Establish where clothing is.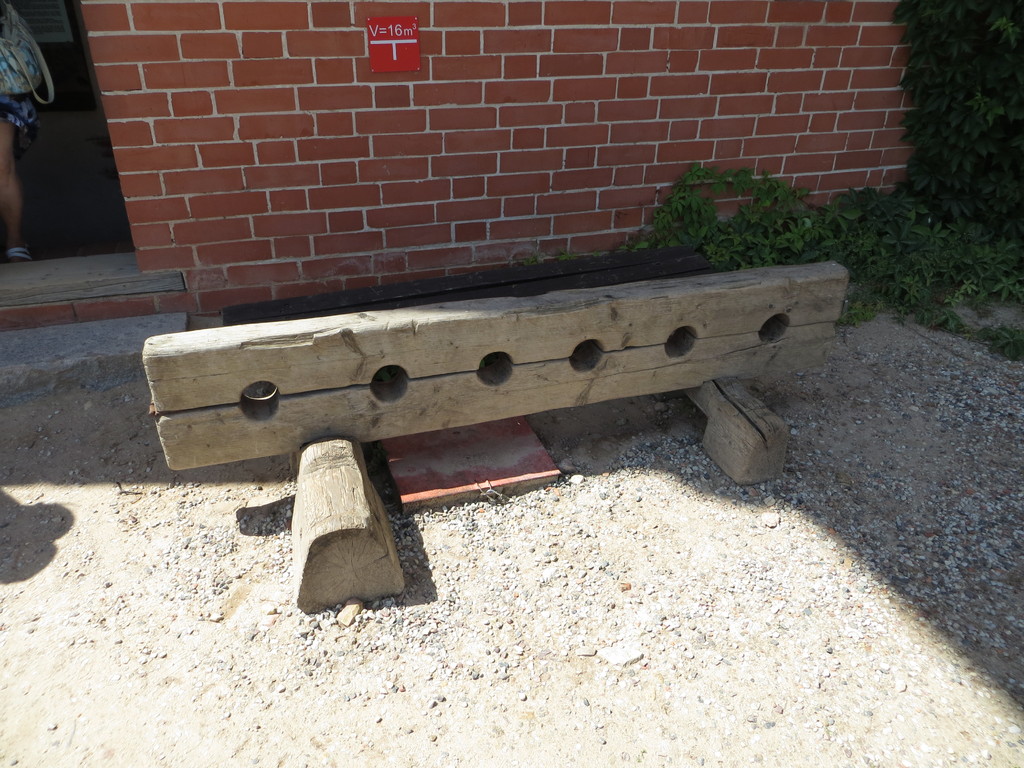
Established at <region>0, 92, 41, 147</region>.
